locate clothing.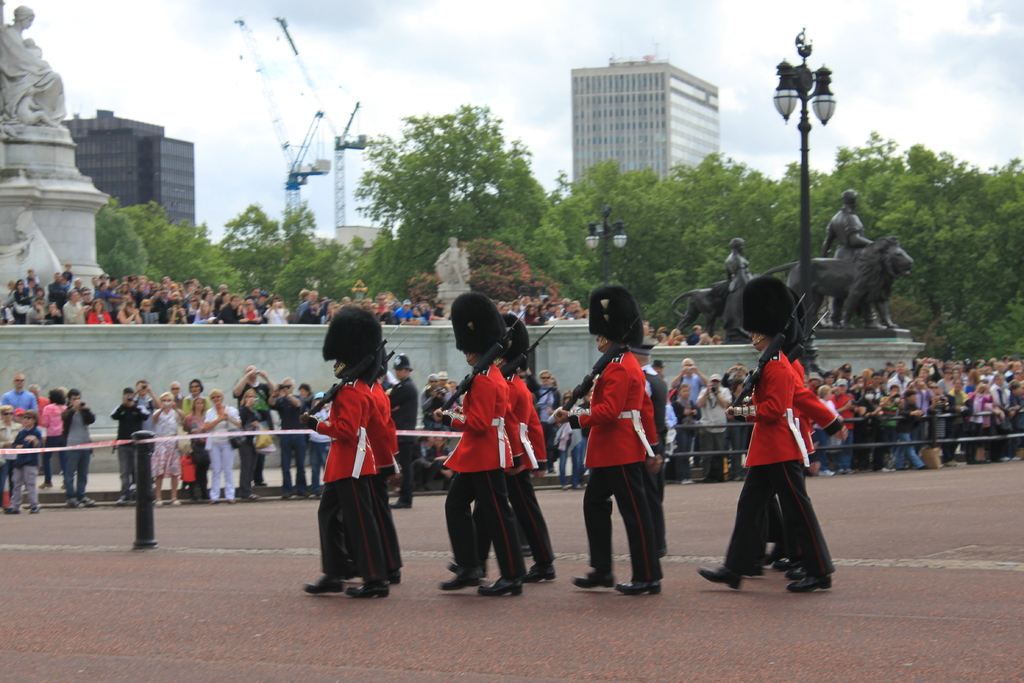
Bounding box: locate(502, 369, 554, 569).
